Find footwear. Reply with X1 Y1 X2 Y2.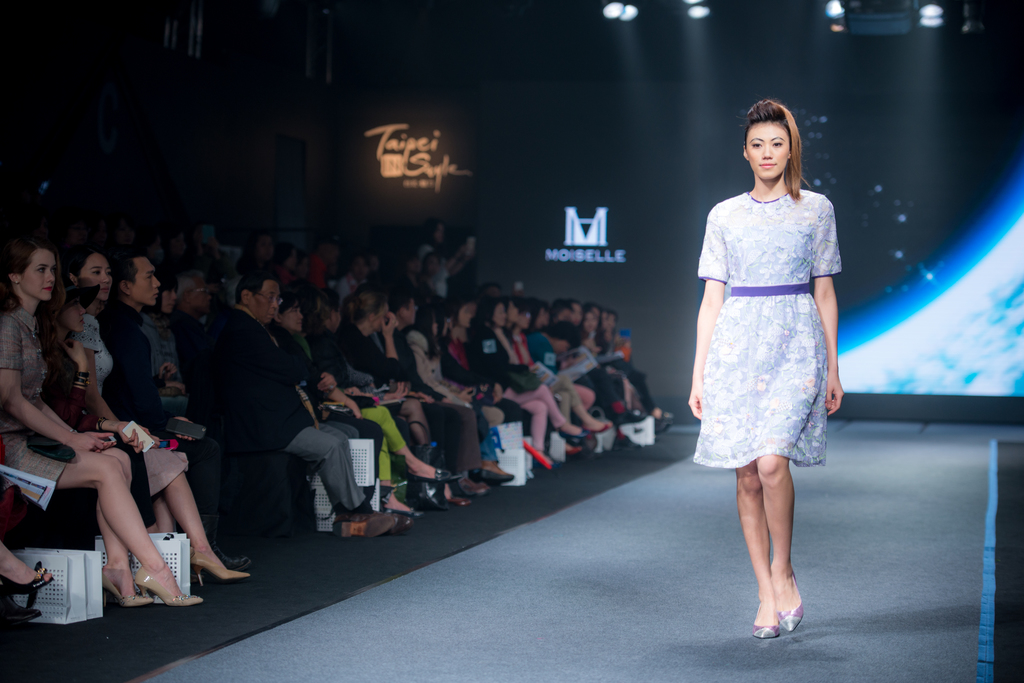
476 470 515 487.
